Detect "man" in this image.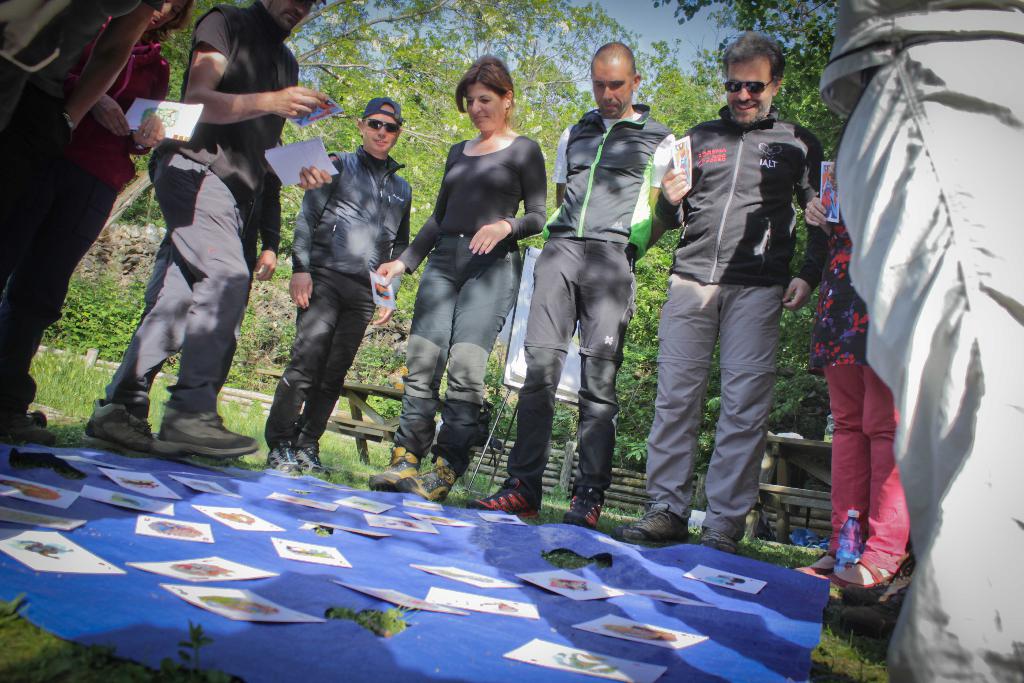
Detection: box=[620, 31, 826, 553].
